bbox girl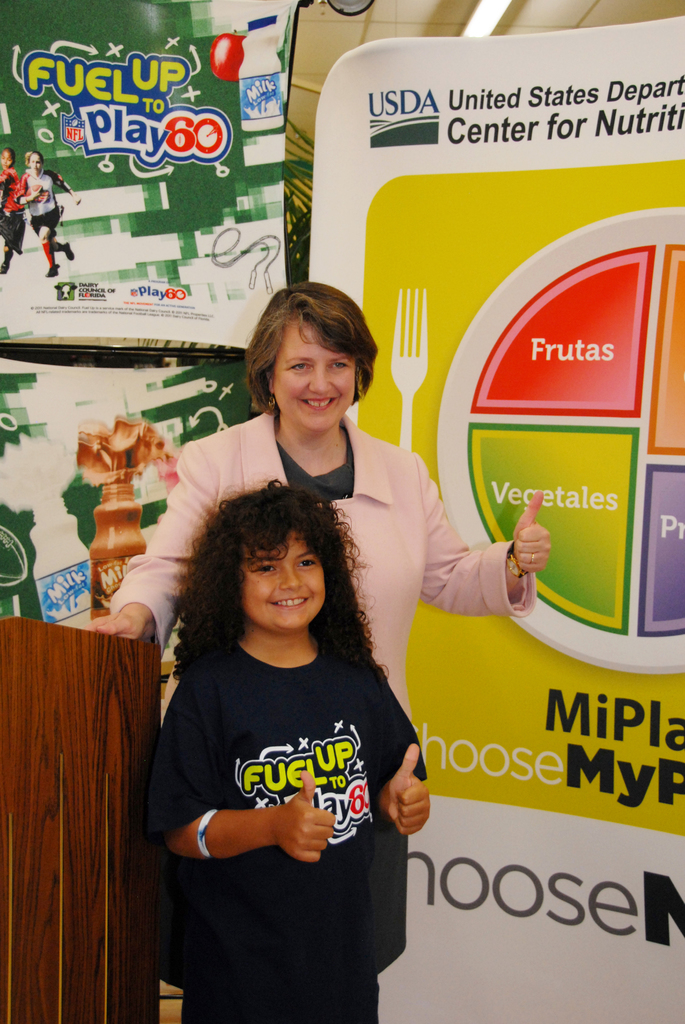
l=146, t=475, r=427, b=1020
